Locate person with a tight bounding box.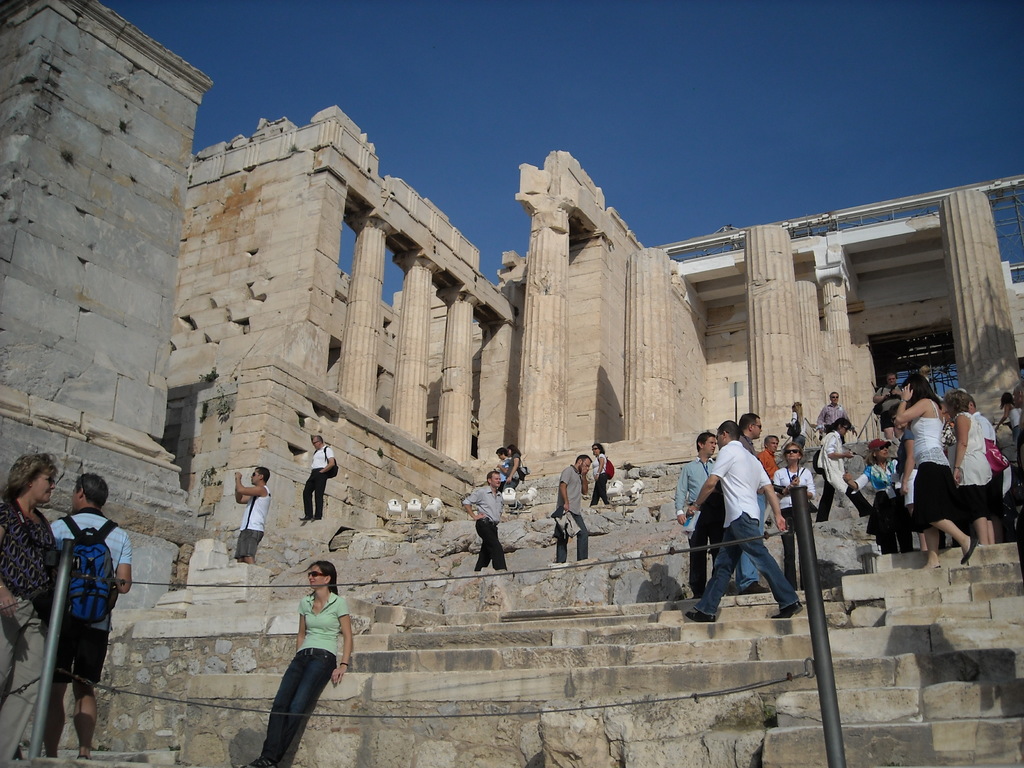
(left=493, top=442, right=528, bottom=495).
